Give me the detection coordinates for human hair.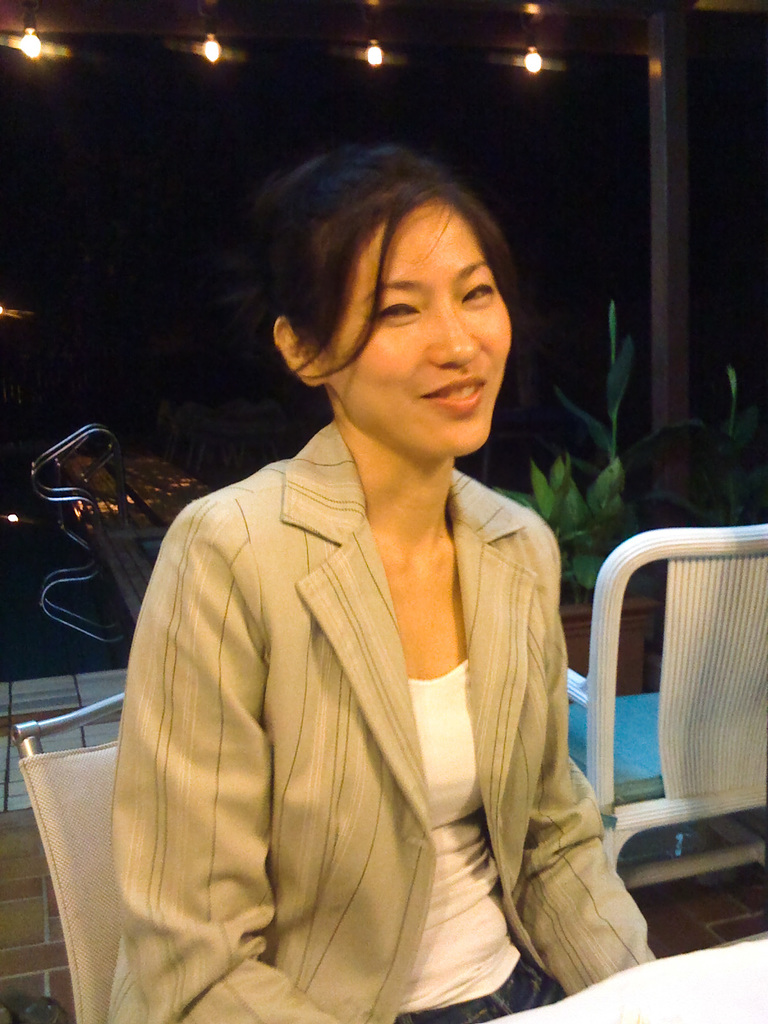
<bbox>277, 143, 532, 396</bbox>.
